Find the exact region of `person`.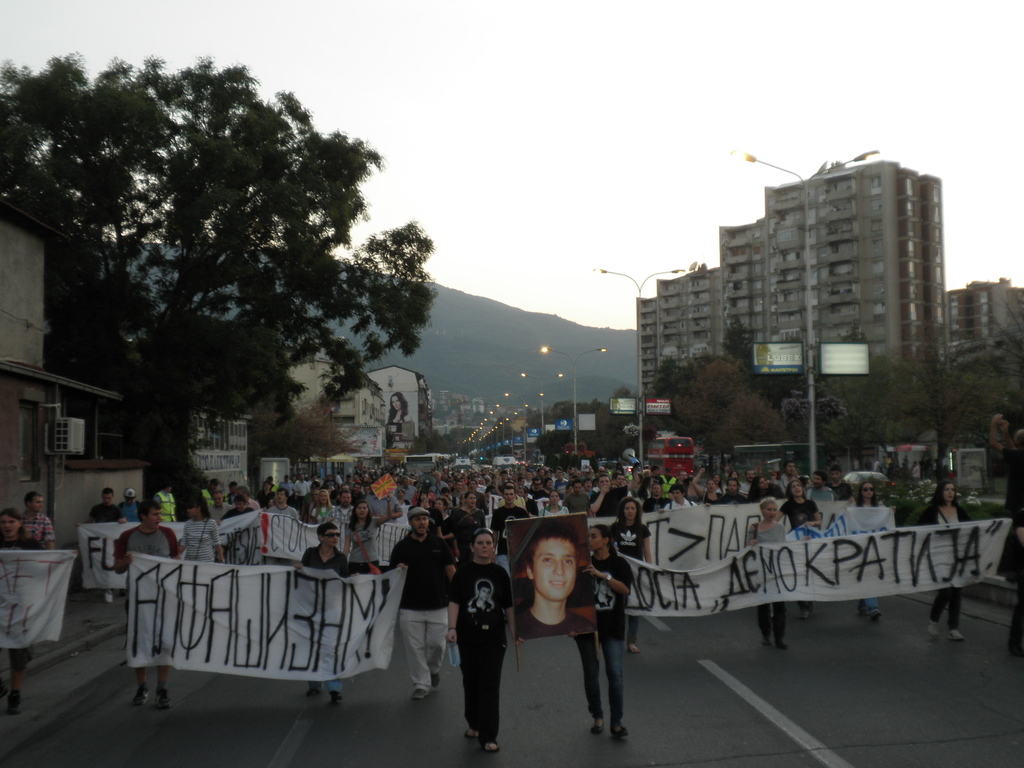
Exact region: (x1=104, y1=500, x2=184, y2=709).
